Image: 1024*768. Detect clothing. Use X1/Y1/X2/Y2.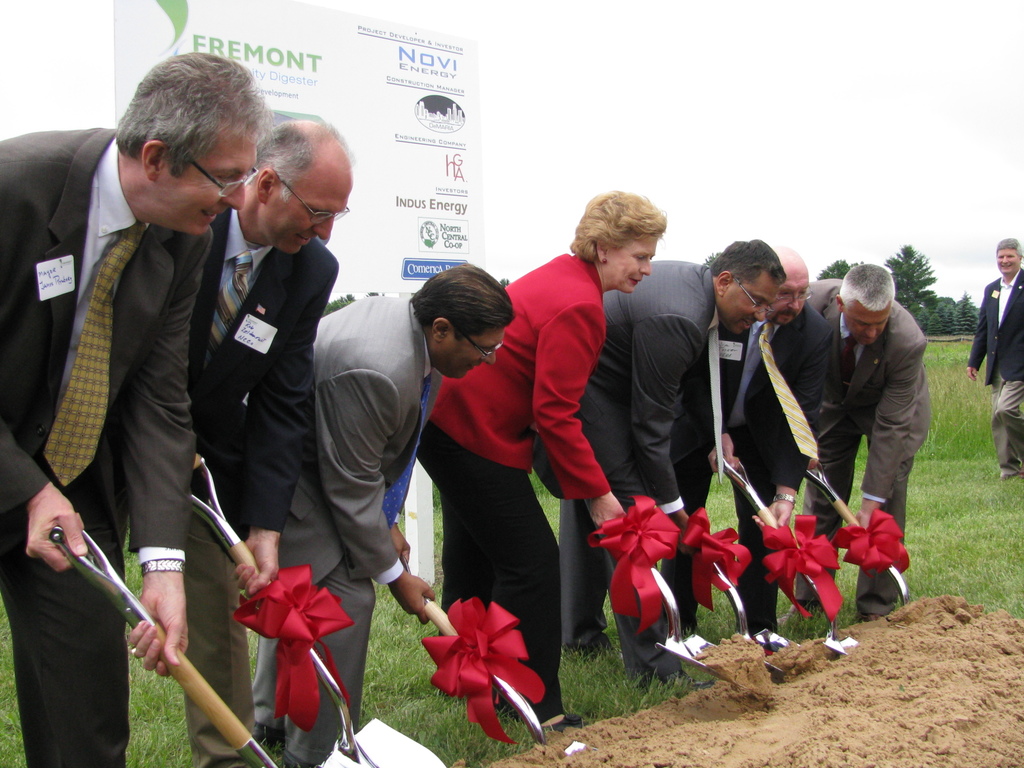
964/266/1023/468.
